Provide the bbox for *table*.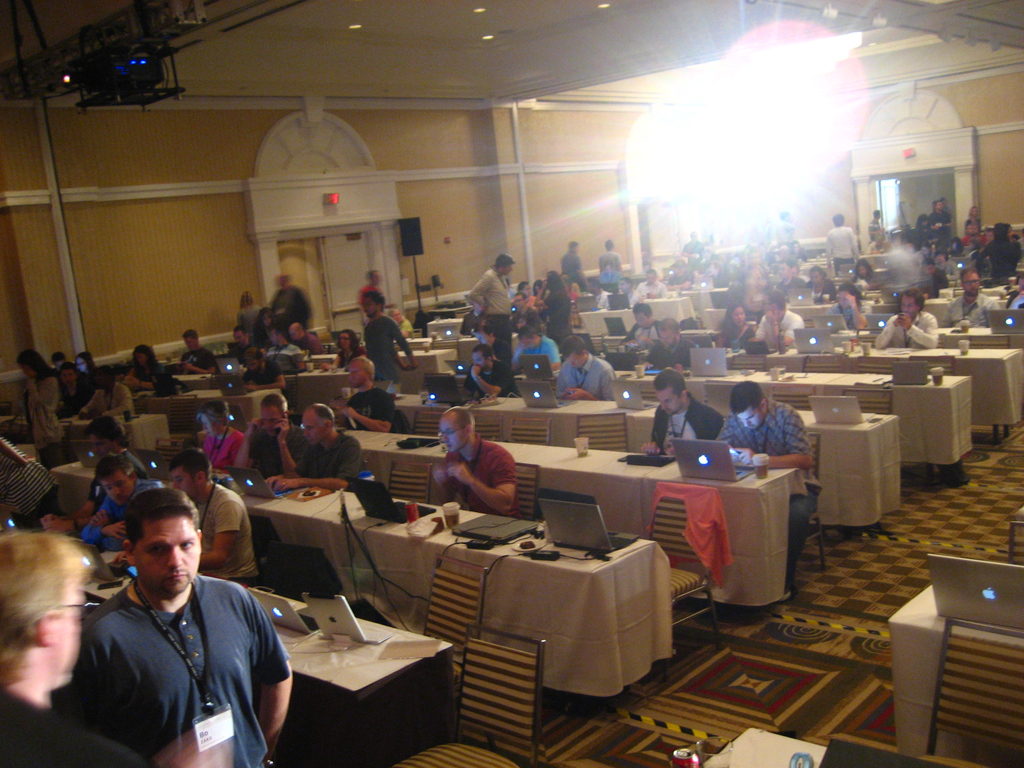
bbox=(383, 381, 902, 535).
